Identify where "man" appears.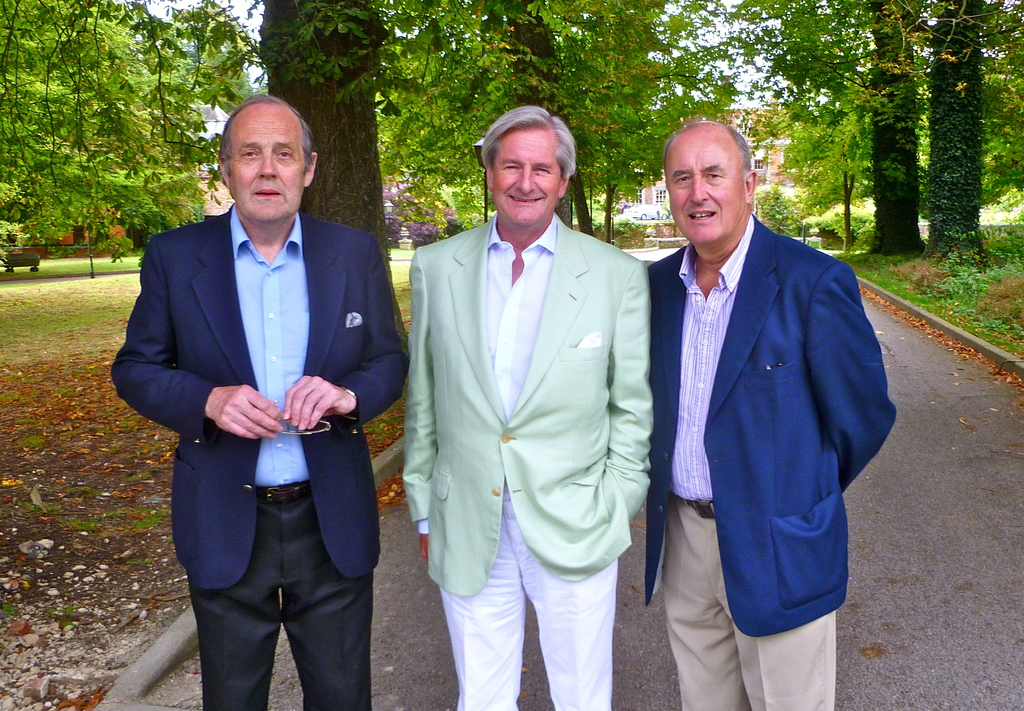
Appears at (x1=106, y1=94, x2=405, y2=710).
